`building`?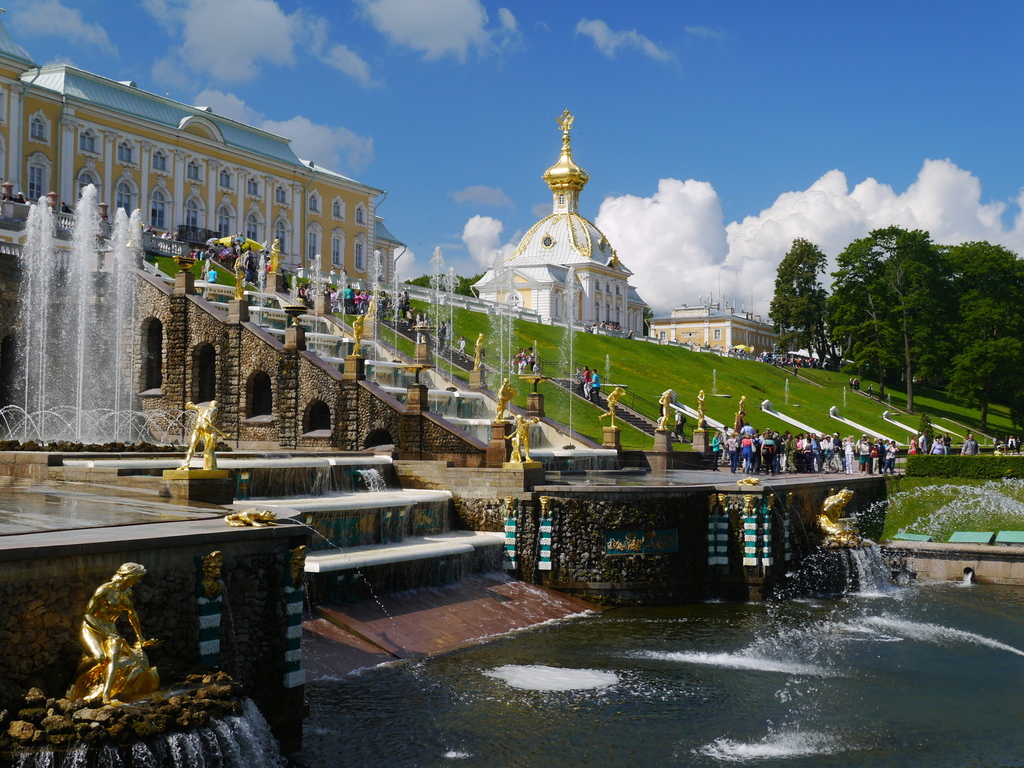
region(655, 300, 808, 354)
